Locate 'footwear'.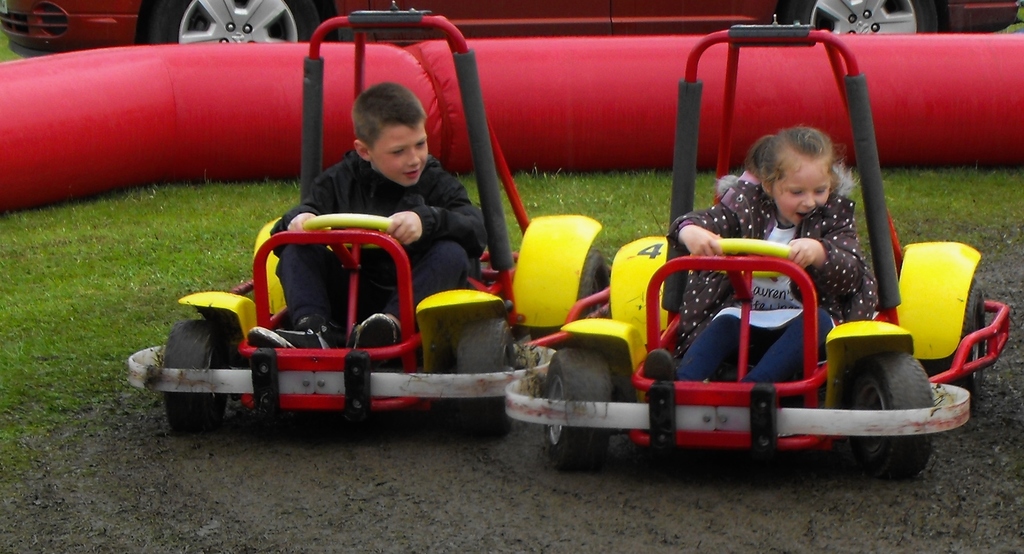
Bounding box: bbox=[245, 323, 291, 355].
